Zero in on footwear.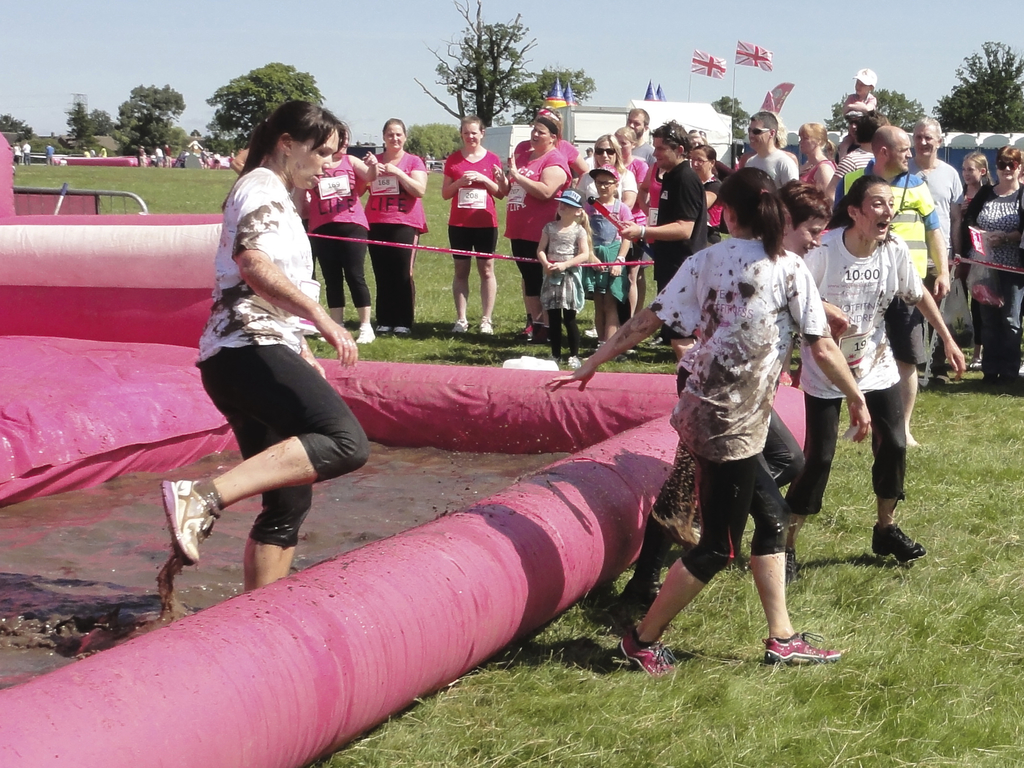
Zeroed in: (761,638,845,659).
